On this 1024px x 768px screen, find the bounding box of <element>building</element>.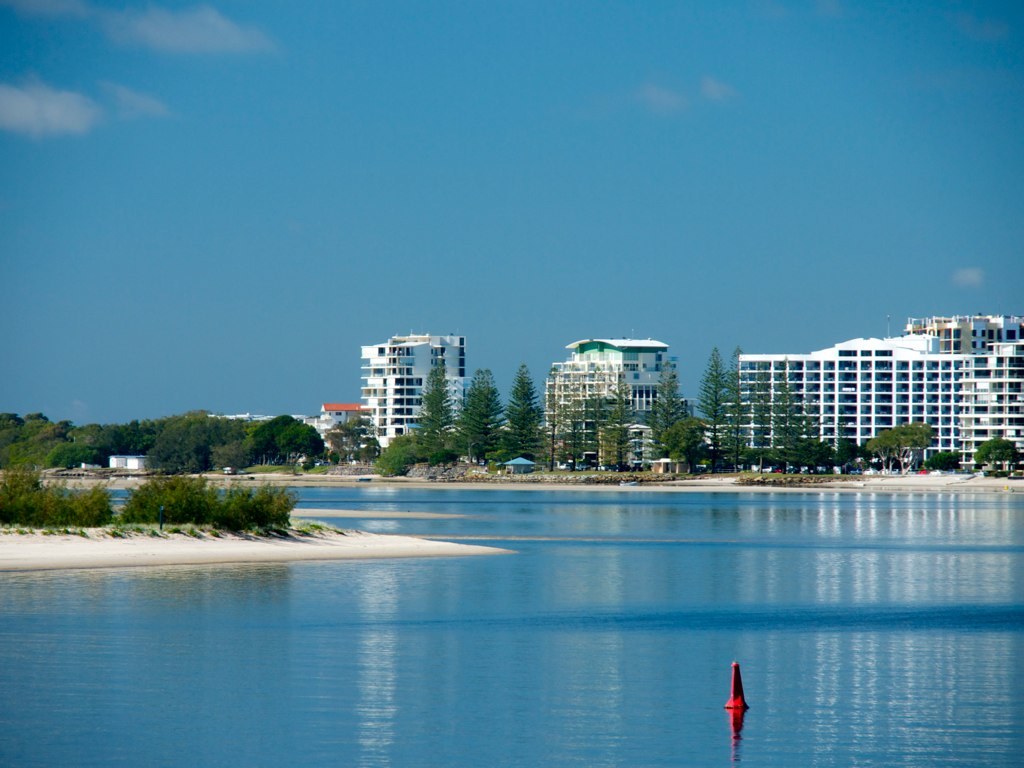
Bounding box: x1=544, y1=337, x2=682, y2=466.
